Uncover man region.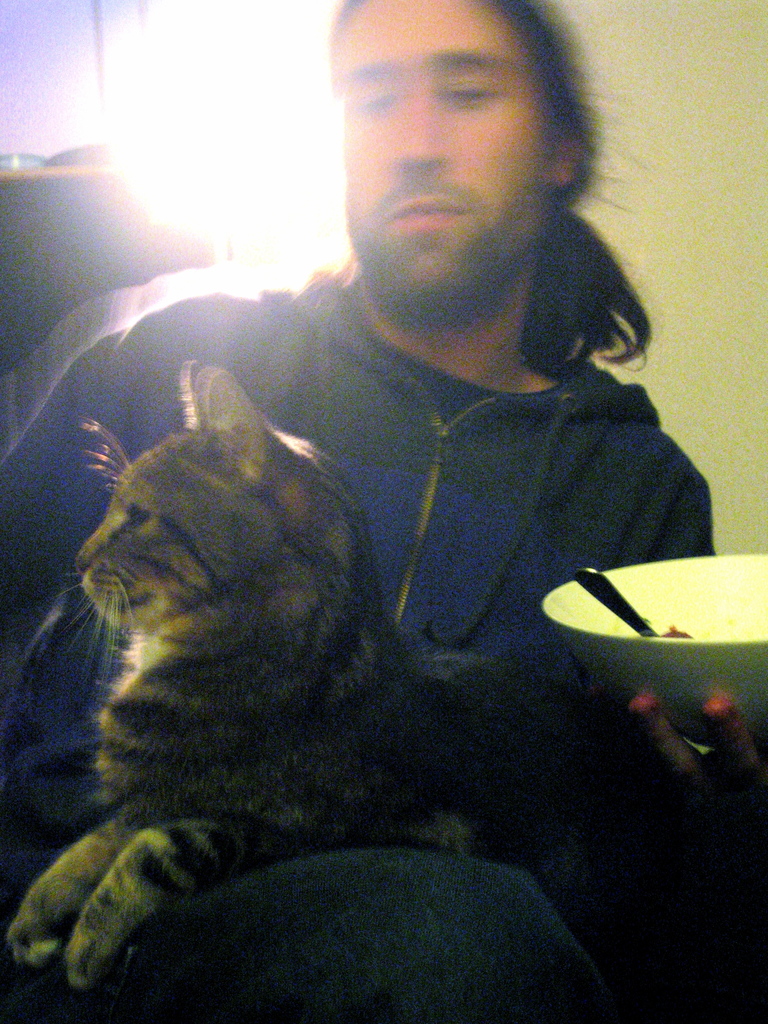
Uncovered: (left=1, top=0, right=758, bottom=1021).
